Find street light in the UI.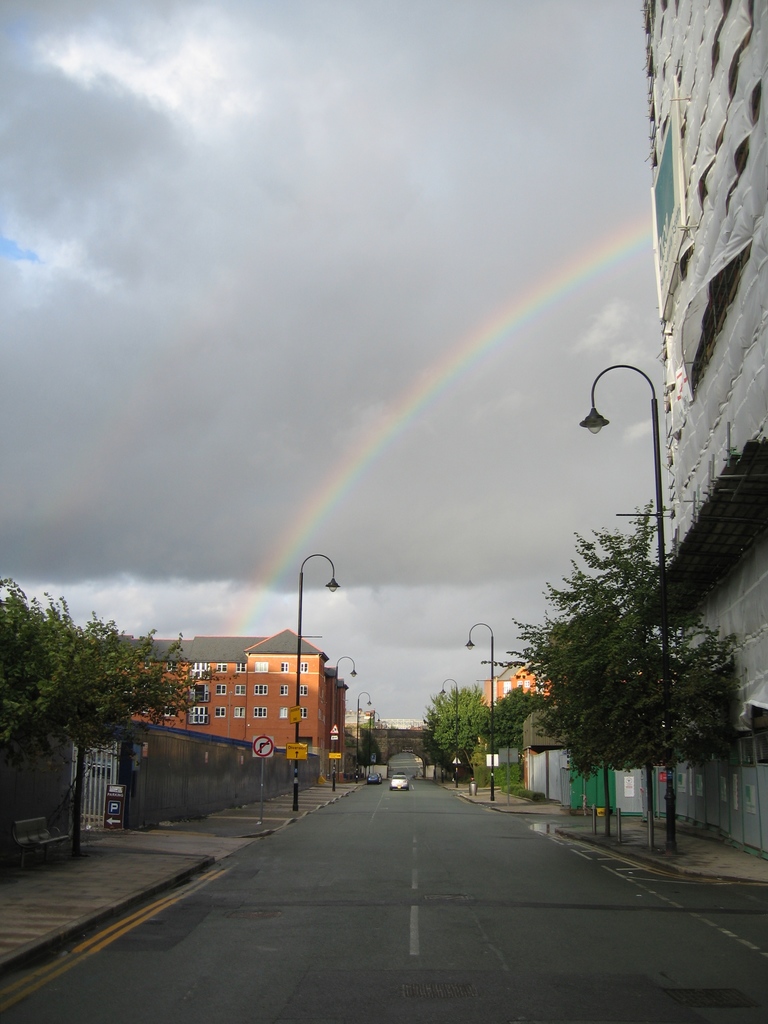
UI element at [355, 691, 373, 777].
